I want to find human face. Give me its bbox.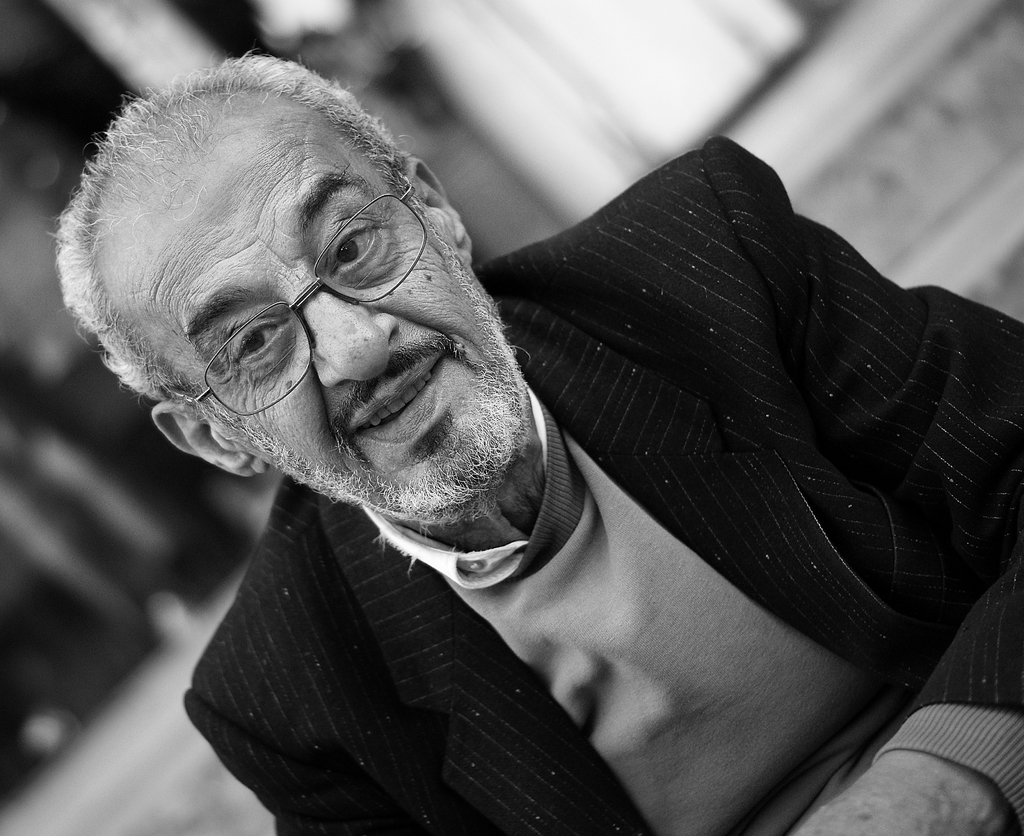
{"left": 131, "top": 118, "right": 523, "bottom": 515}.
